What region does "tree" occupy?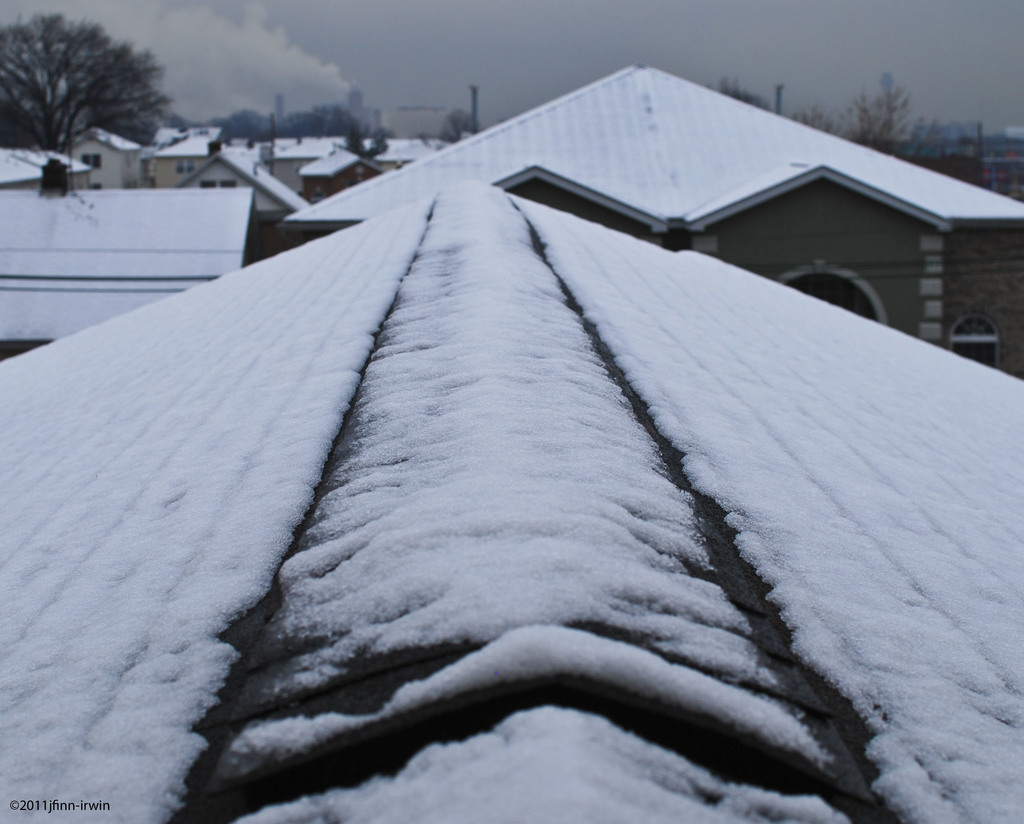
crop(12, 0, 174, 166).
